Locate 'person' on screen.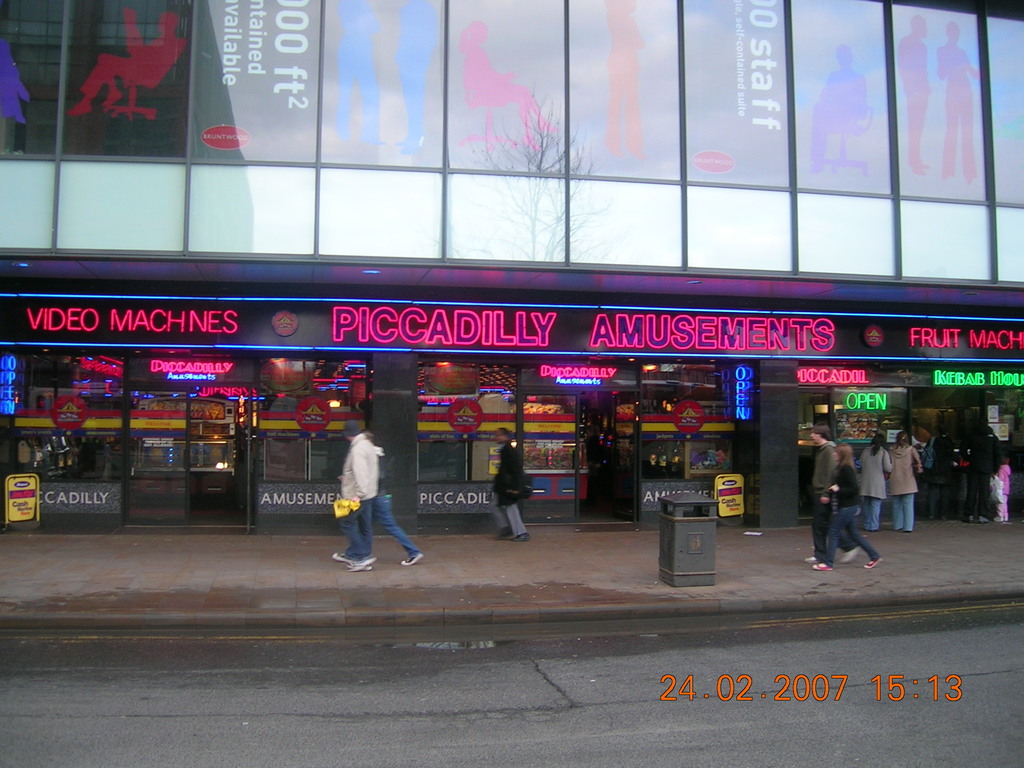
On screen at 488, 424, 531, 540.
